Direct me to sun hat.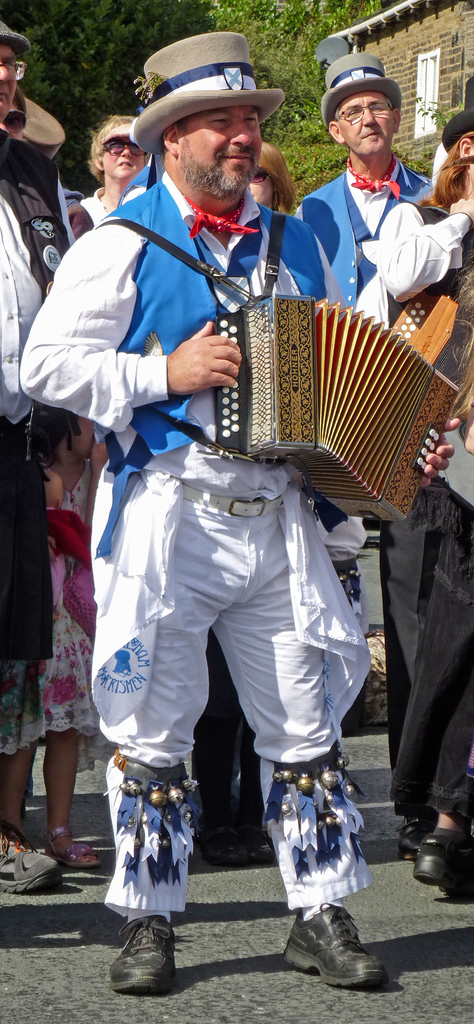
Direction: 443/60/473/149.
